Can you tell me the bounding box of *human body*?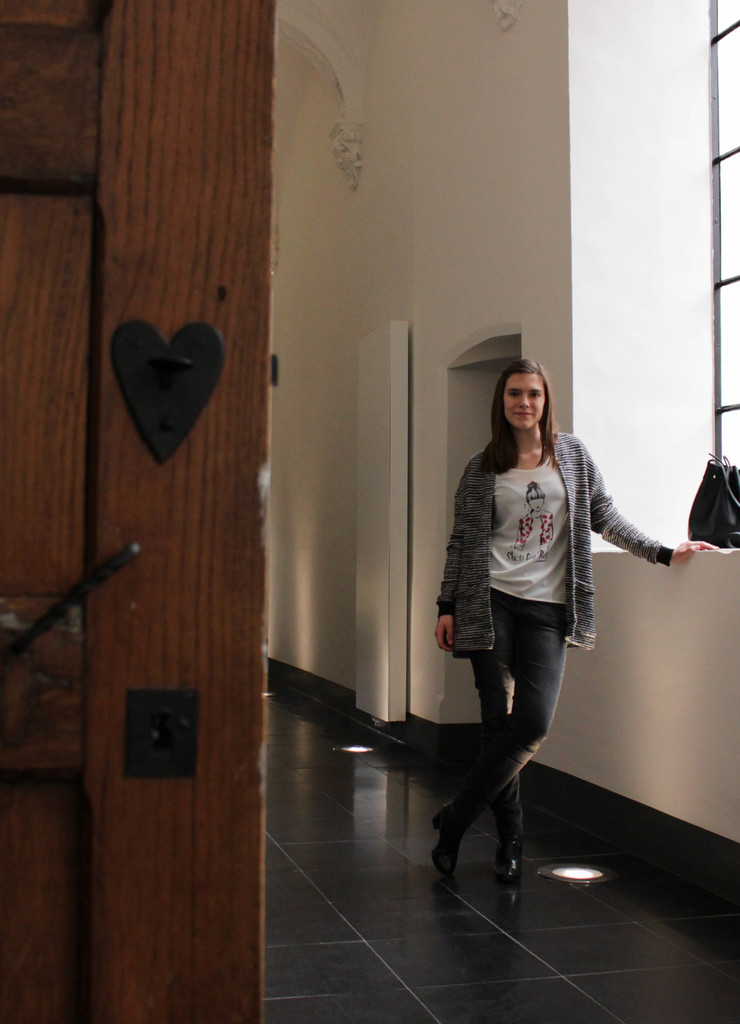
region(435, 362, 715, 896).
